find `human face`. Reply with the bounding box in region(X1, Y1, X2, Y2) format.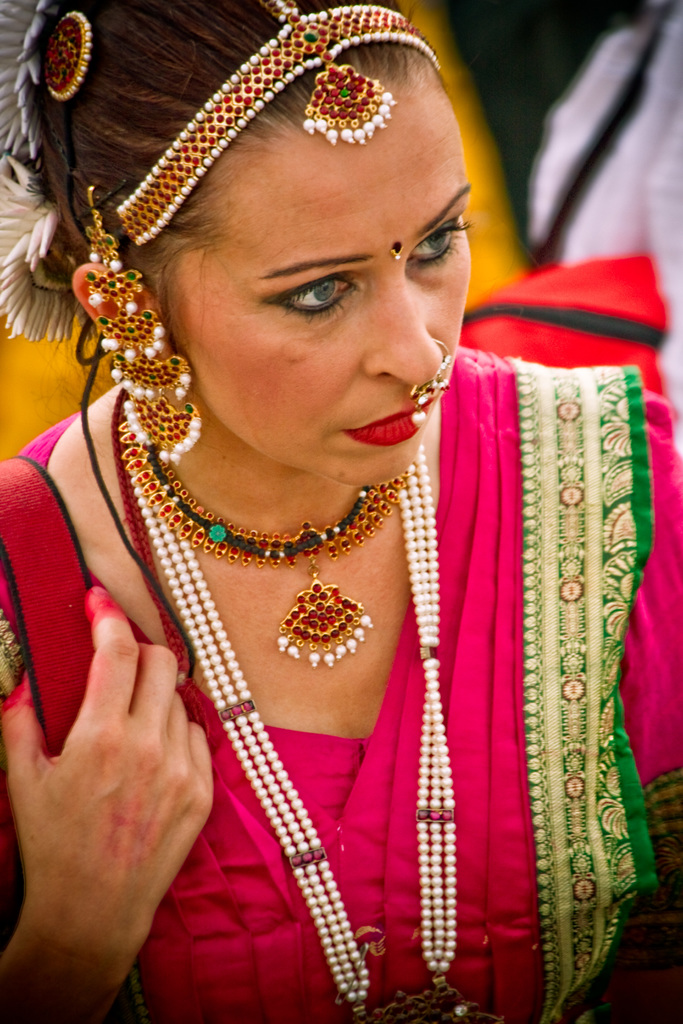
region(122, 84, 469, 476).
